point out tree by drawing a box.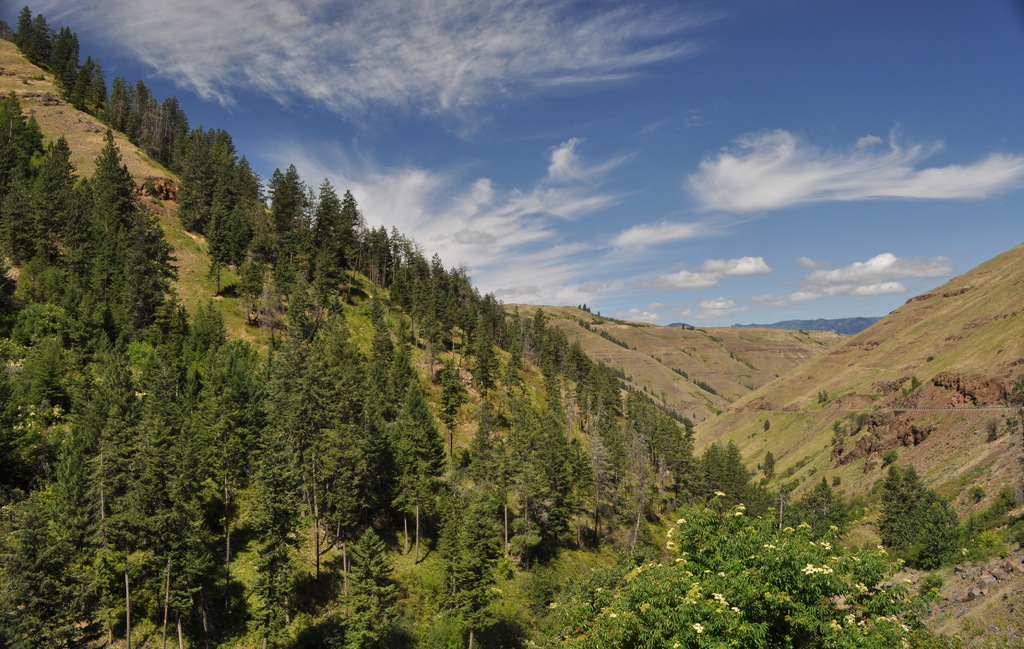
690/326/696/331.
